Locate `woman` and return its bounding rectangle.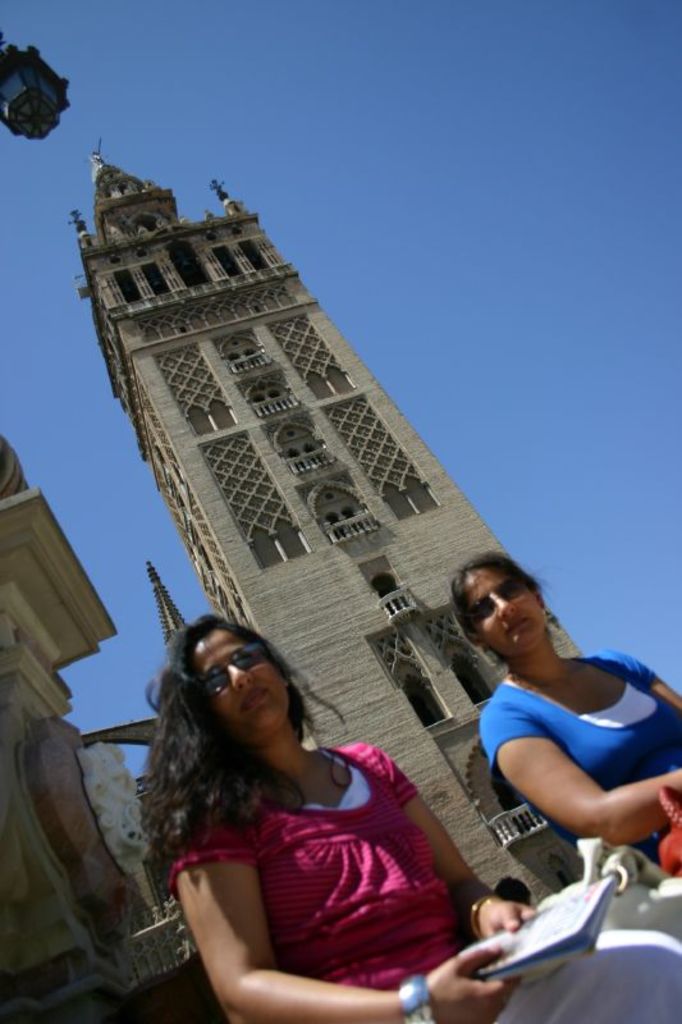
133,612,681,1023.
